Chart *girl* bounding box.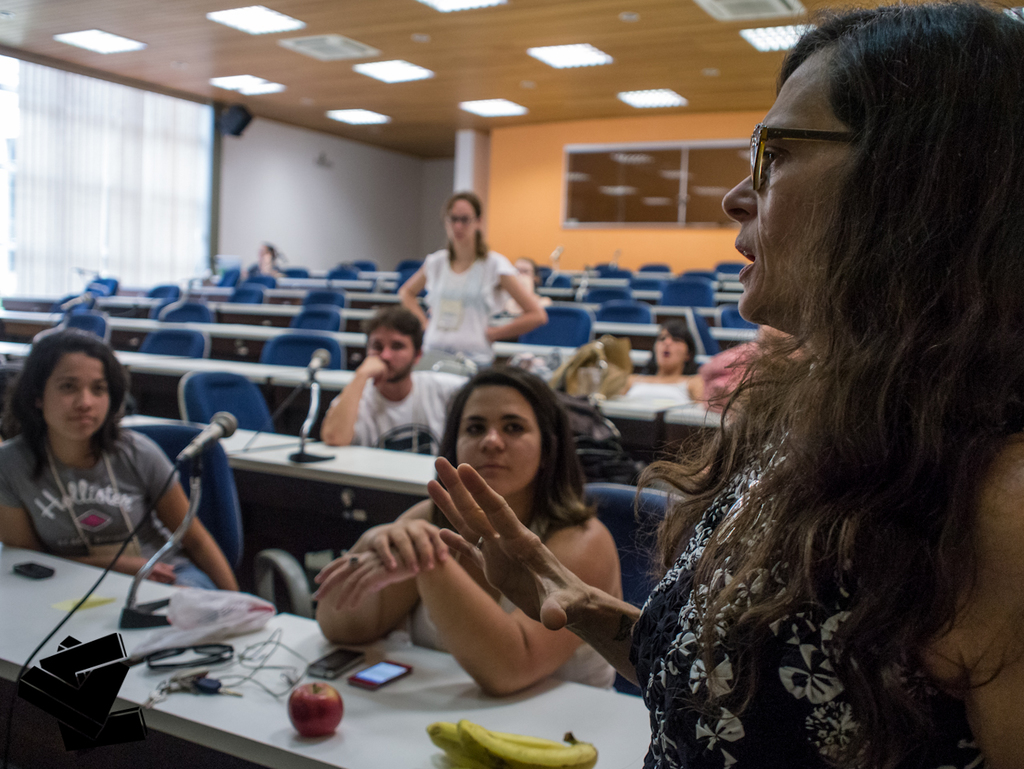
Charted: <region>255, 234, 275, 277</region>.
